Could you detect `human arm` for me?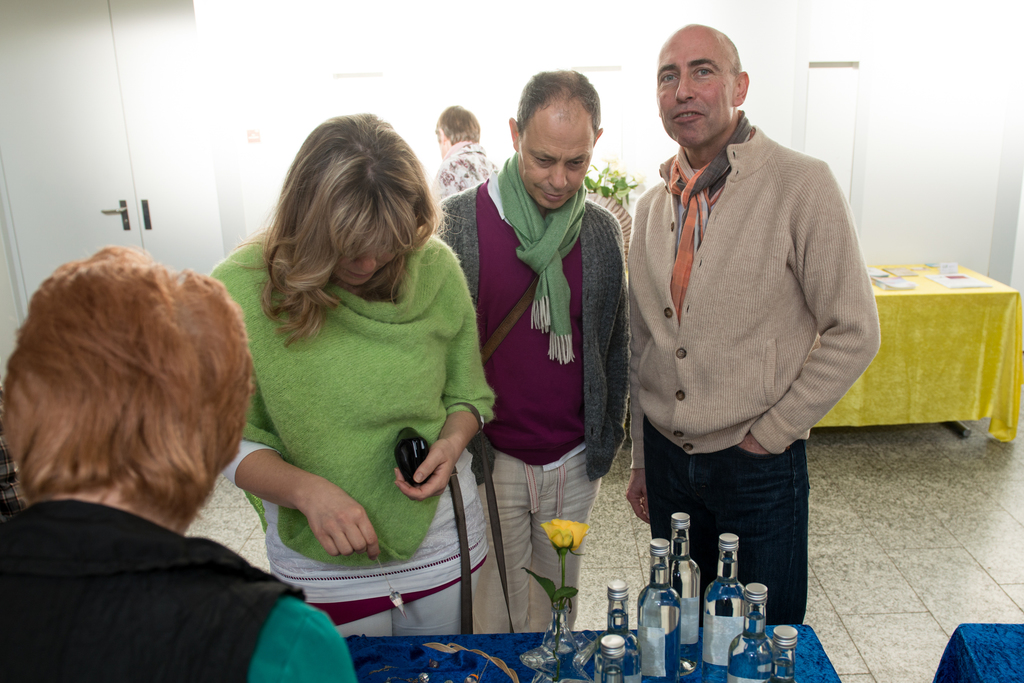
Detection result: (729, 157, 880, 456).
